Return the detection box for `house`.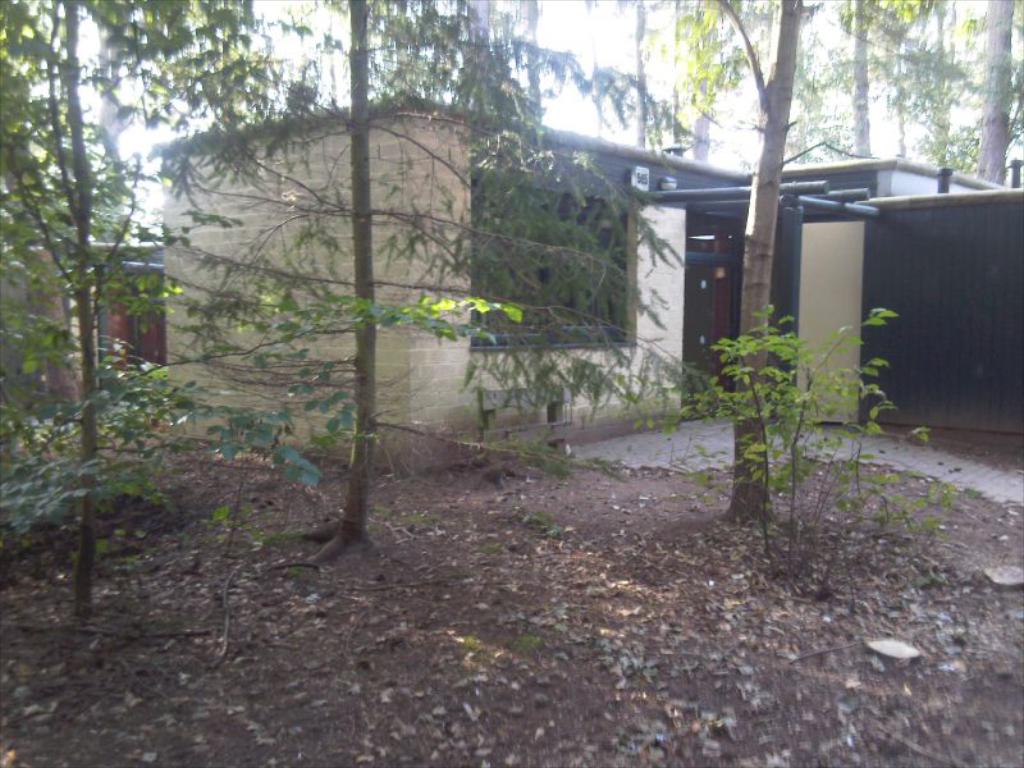
locate(0, 238, 161, 438).
